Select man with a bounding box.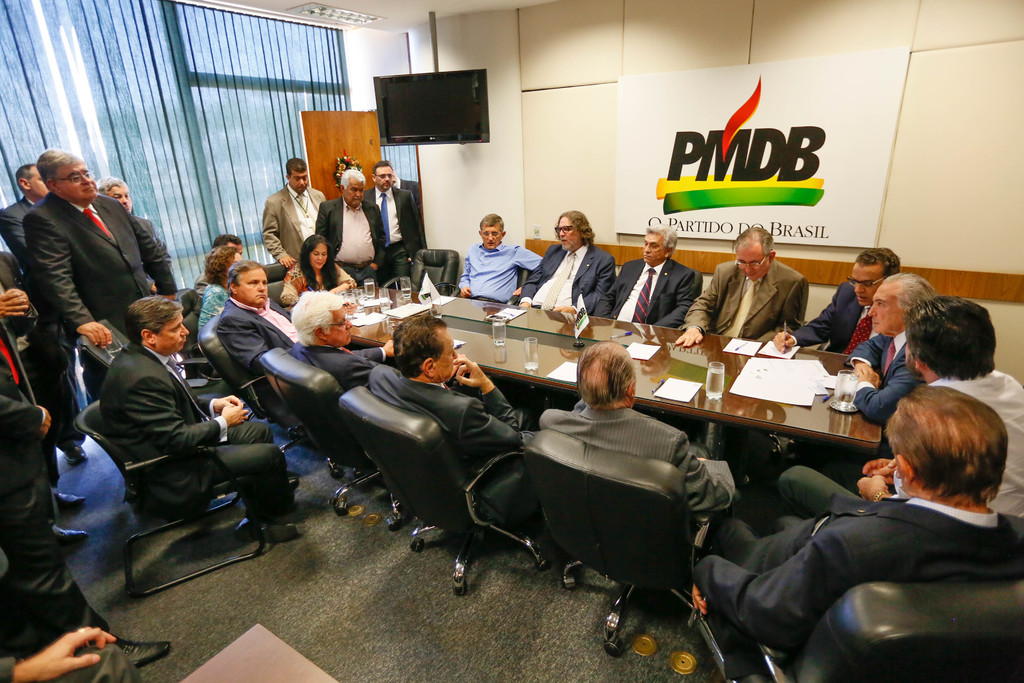
<box>509,204,614,320</box>.
